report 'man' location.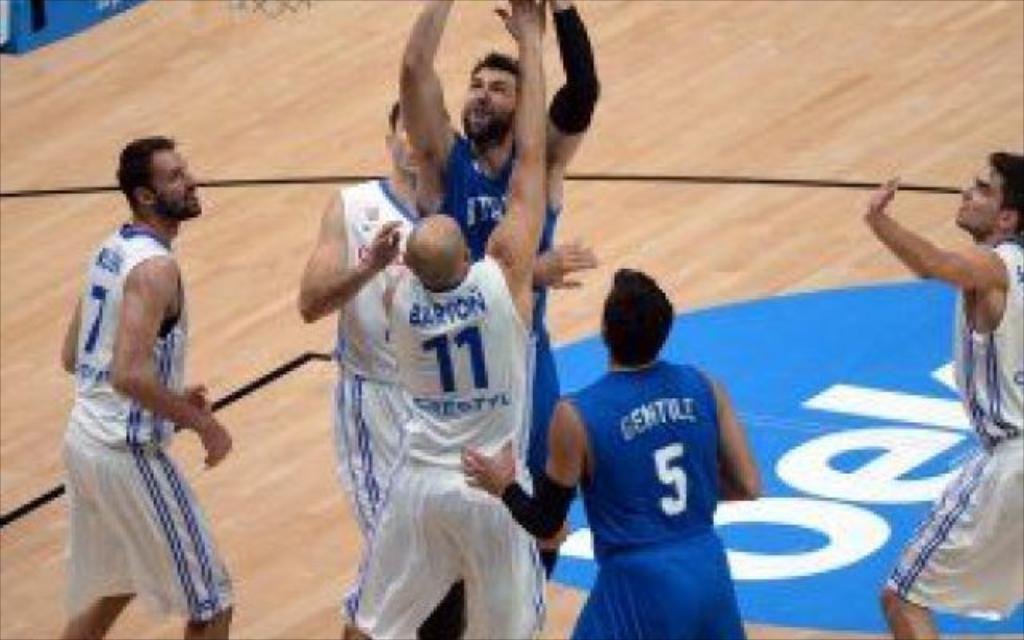
Report: [464, 264, 762, 638].
